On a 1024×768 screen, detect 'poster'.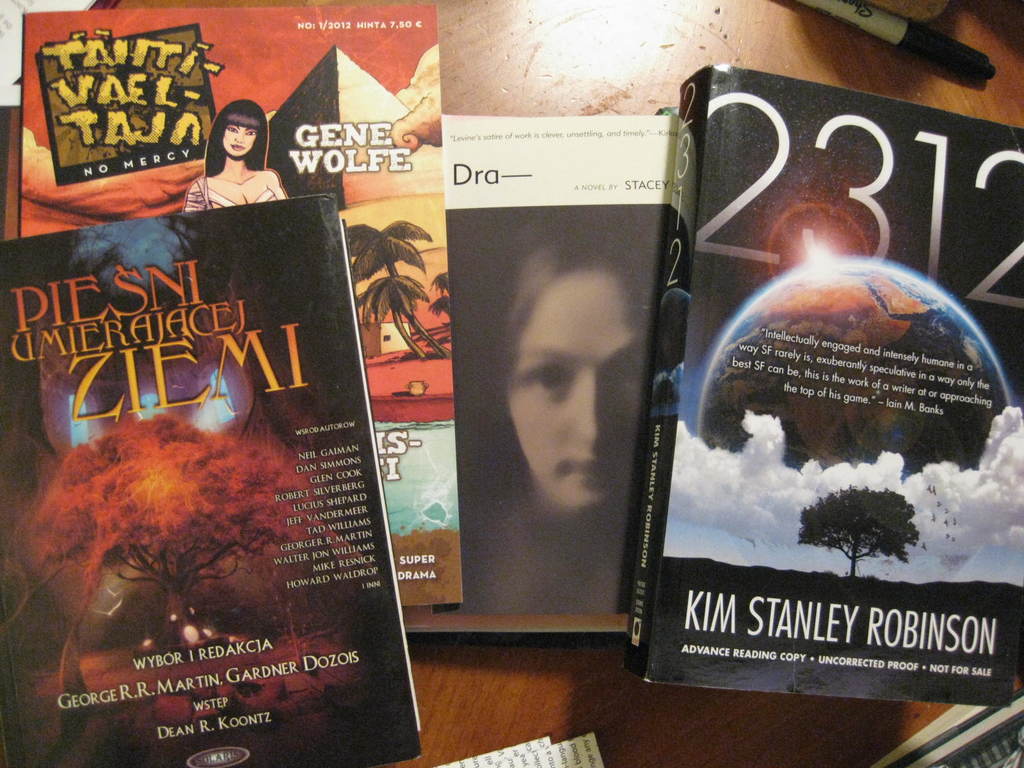
19, 3, 461, 614.
